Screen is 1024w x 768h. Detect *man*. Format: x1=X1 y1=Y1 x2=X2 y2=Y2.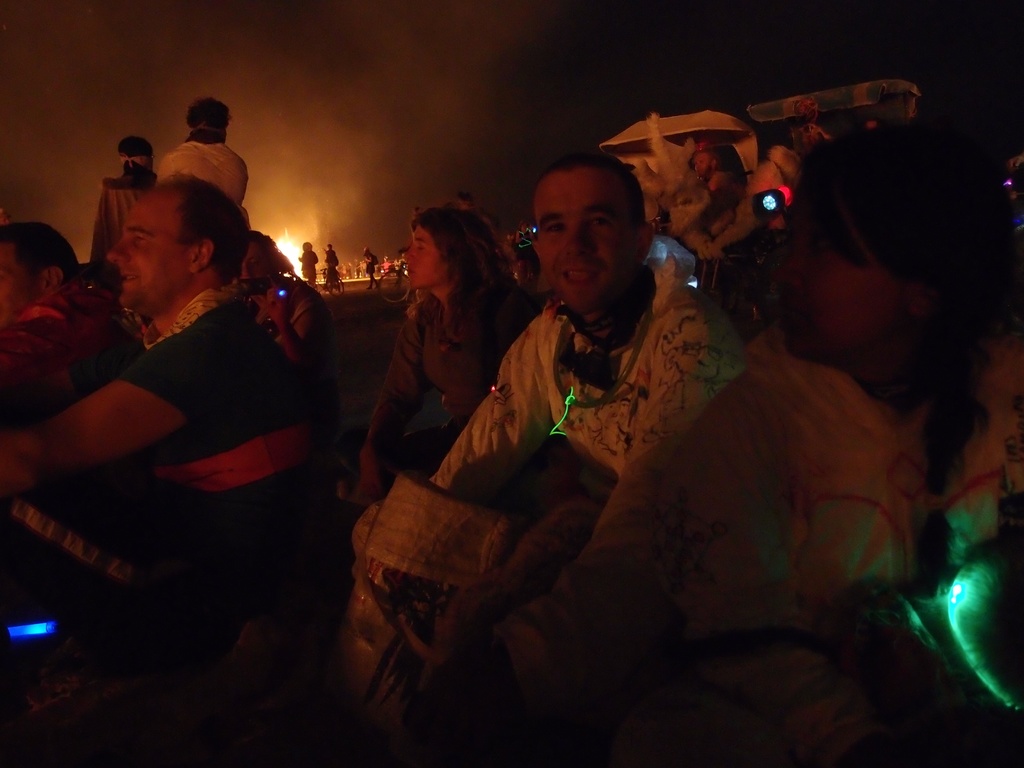
x1=236 y1=230 x2=326 y2=363.
